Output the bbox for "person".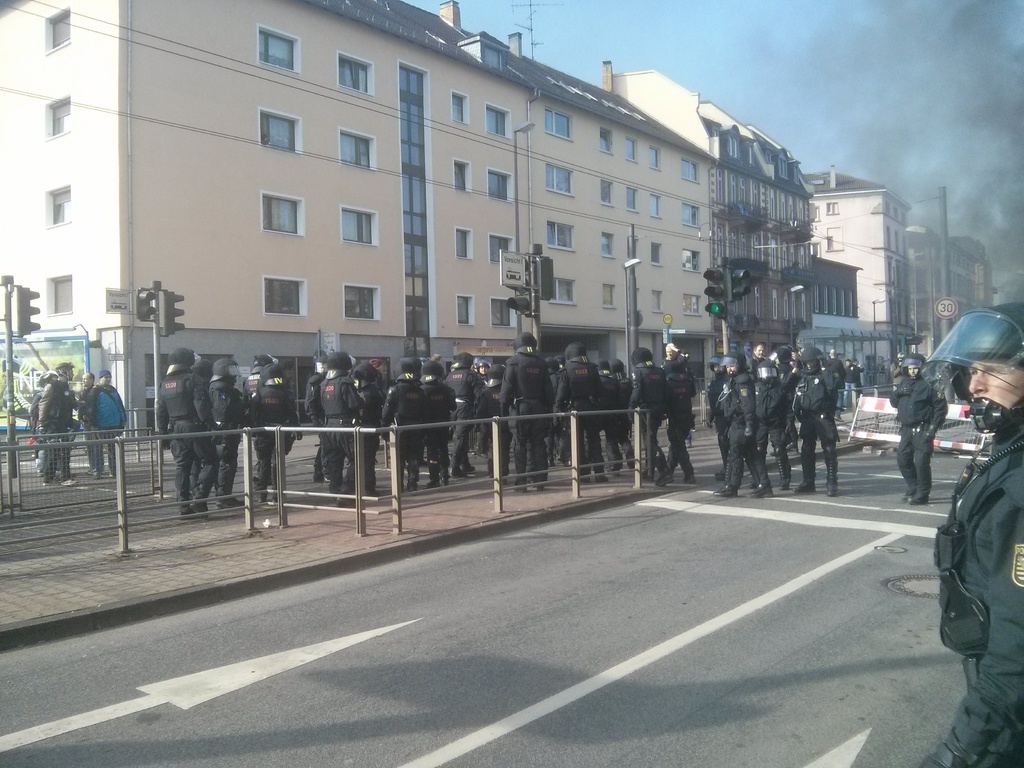
rect(631, 343, 669, 471).
